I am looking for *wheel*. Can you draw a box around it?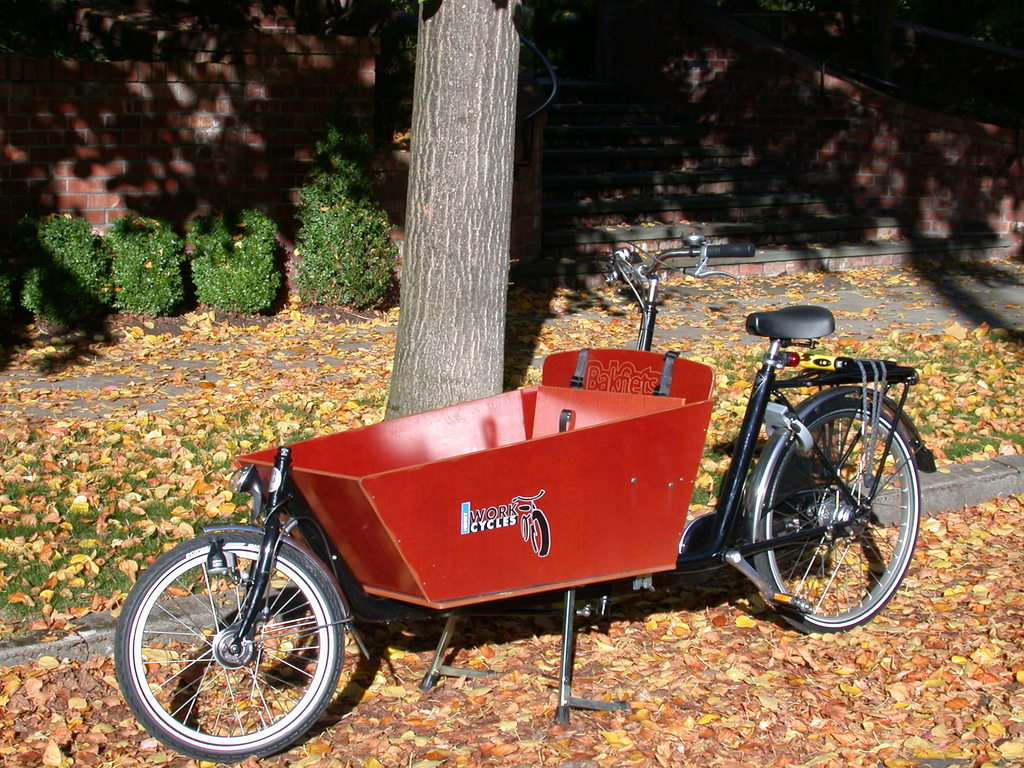
Sure, the bounding box is l=747, t=399, r=922, b=636.
